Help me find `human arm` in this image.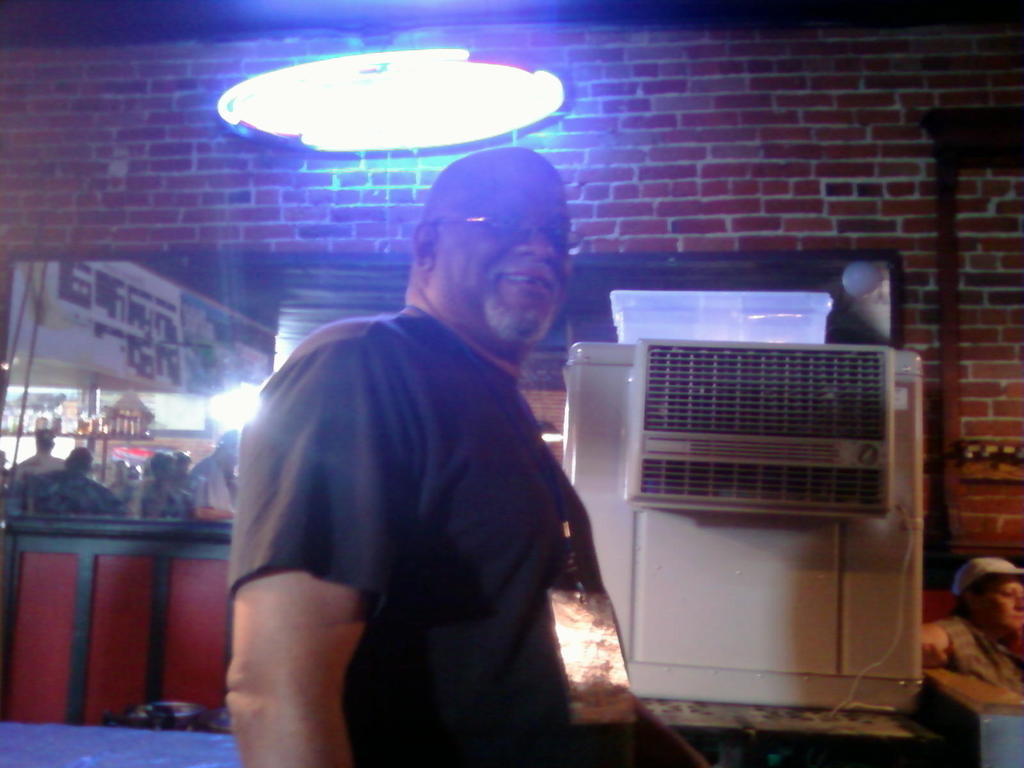
Found it: [left=223, top=334, right=362, bottom=764].
